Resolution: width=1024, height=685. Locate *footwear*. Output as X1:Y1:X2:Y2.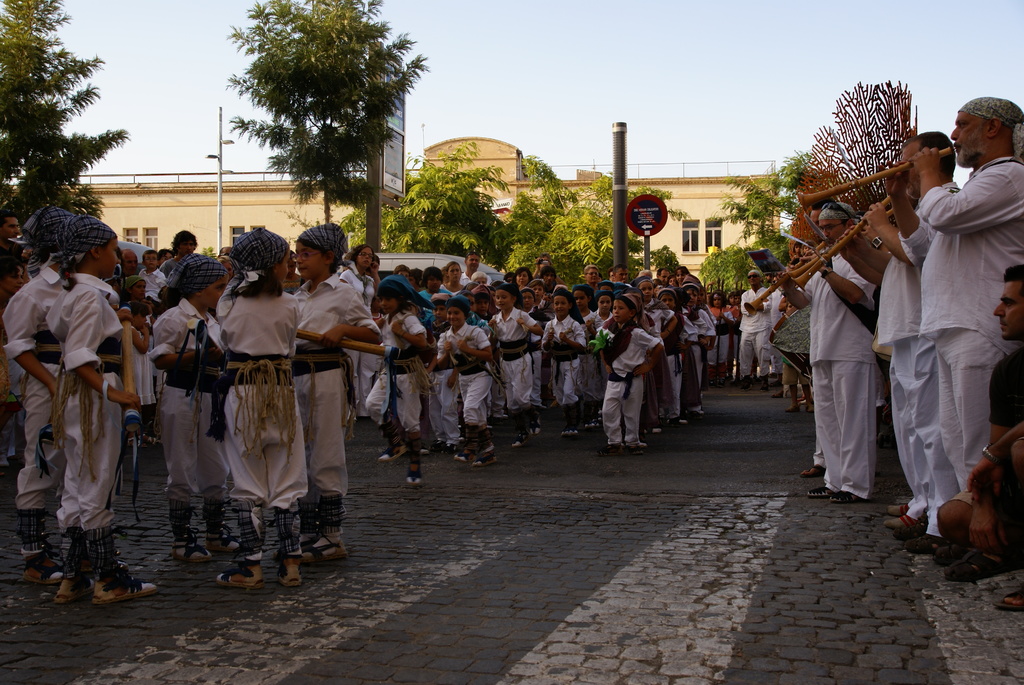
21:523:49:553.
